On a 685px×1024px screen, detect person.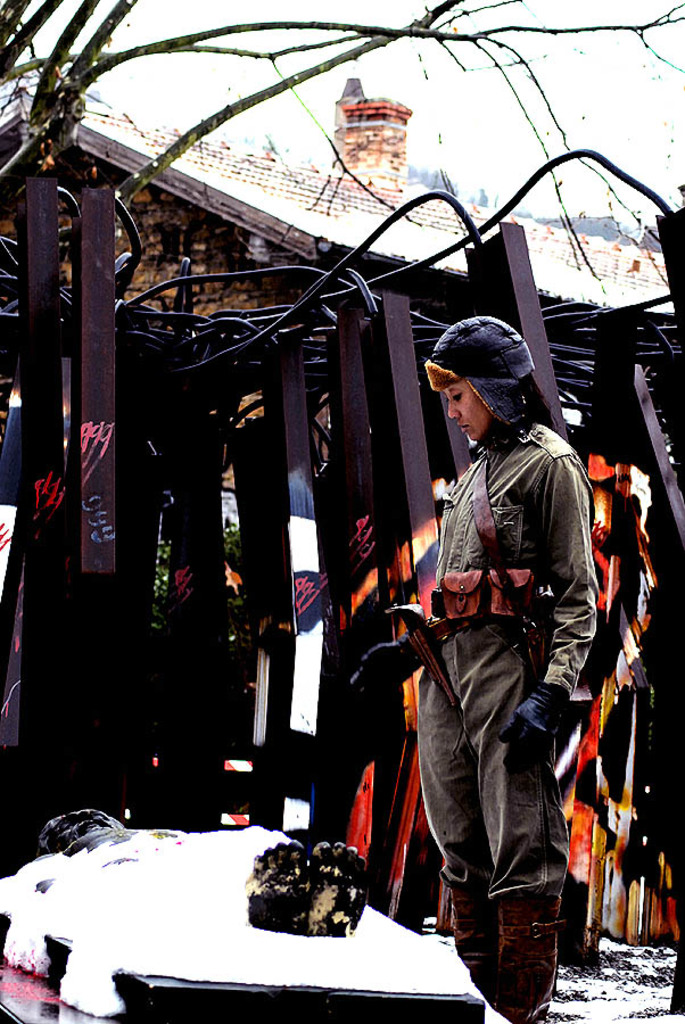
361/319/585/1023.
